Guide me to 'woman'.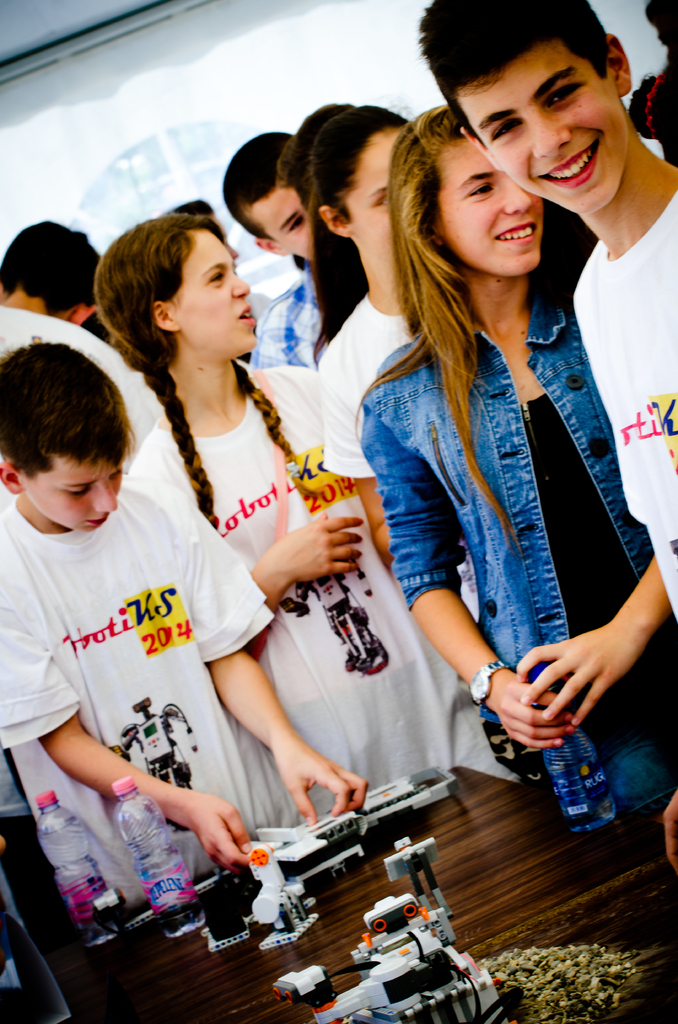
Guidance: (95, 216, 483, 829).
